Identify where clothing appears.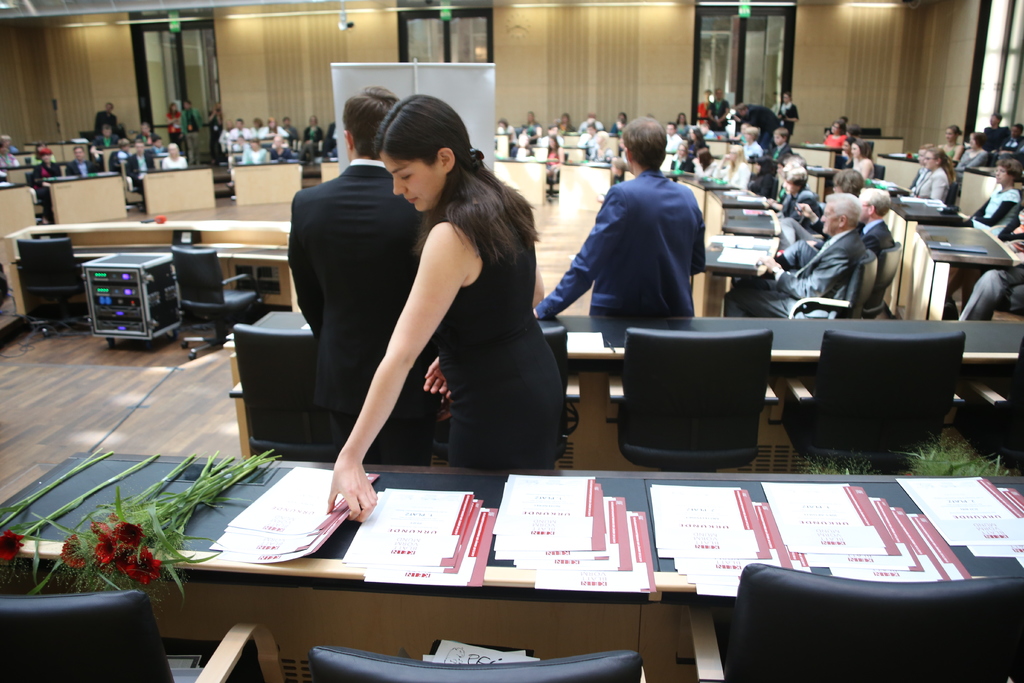
Appears at [x1=771, y1=133, x2=789, y2=154].
